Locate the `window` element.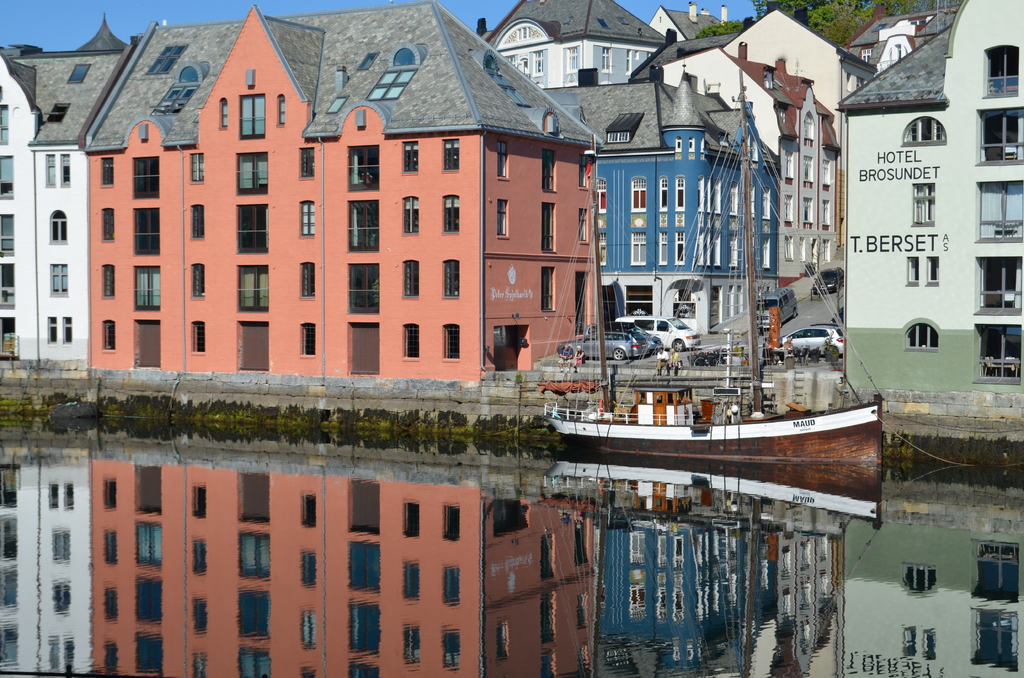
Element bbox: (x1=50, y1=264, x2=71, y2=295).
